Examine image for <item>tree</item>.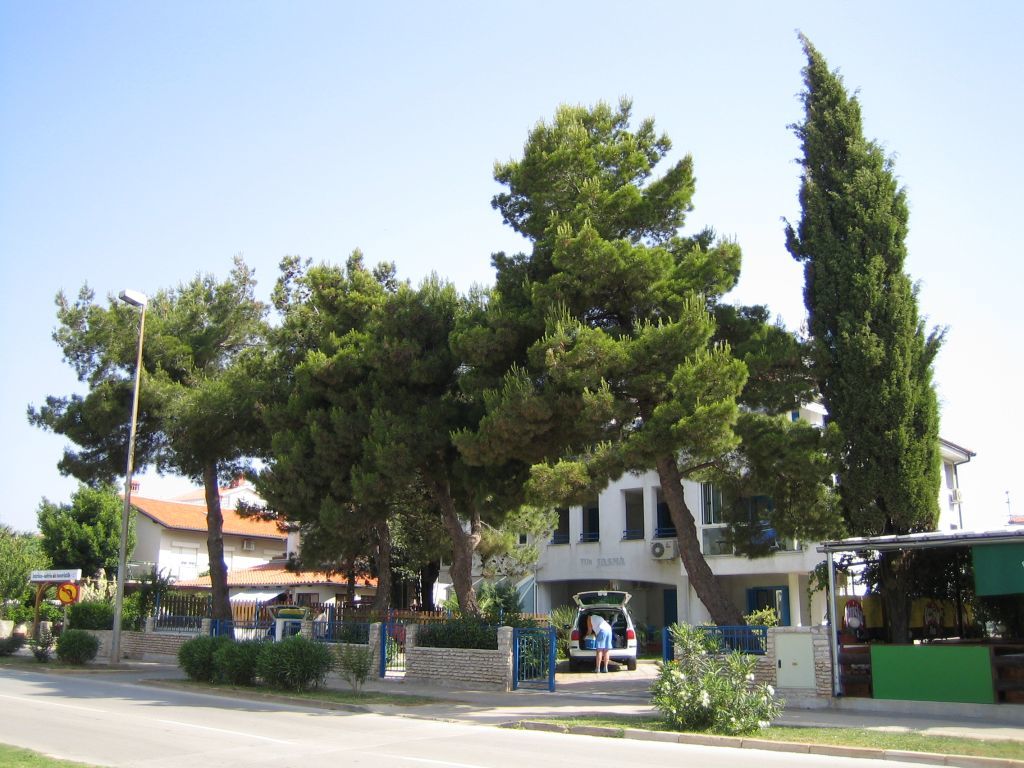
Examination result: [x1=32, y1=464, x2=137, y2=572].
